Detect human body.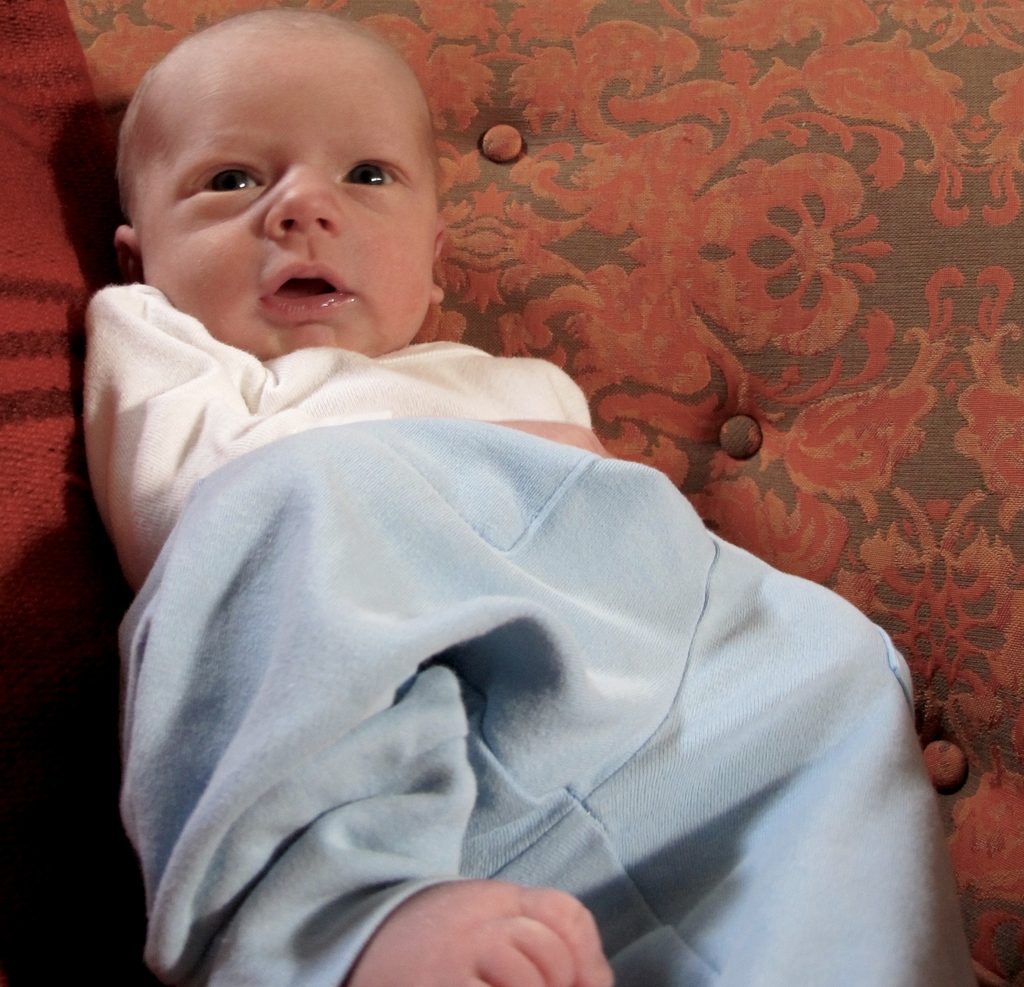
Detected at x1=0, y1=88, x2=954, y2=931.
